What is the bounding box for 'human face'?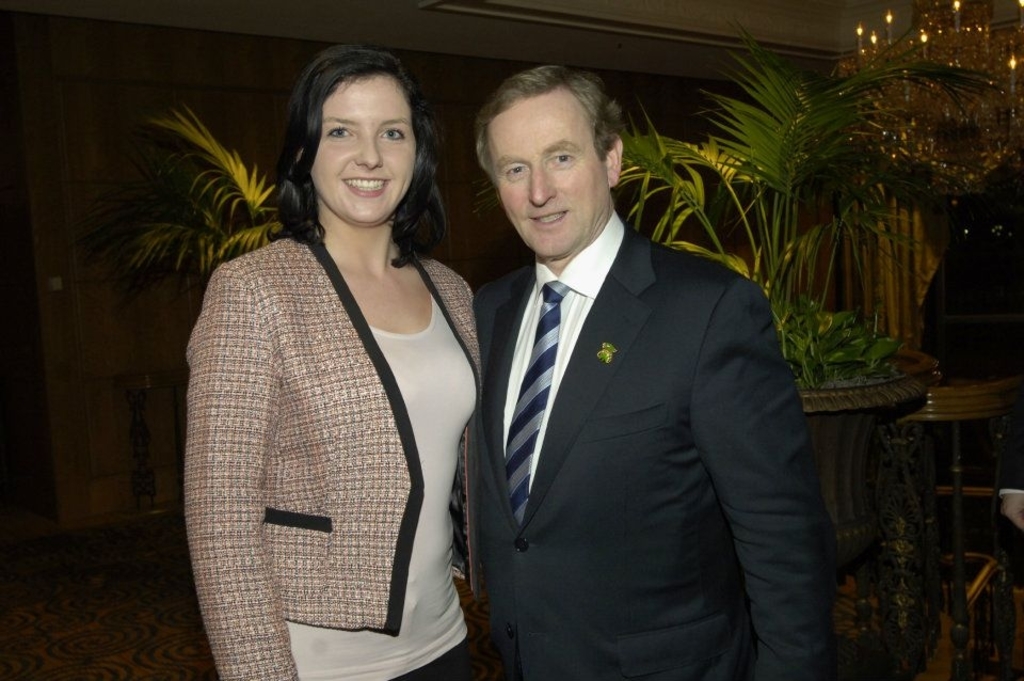
detection(494, 96, 604, 256).
